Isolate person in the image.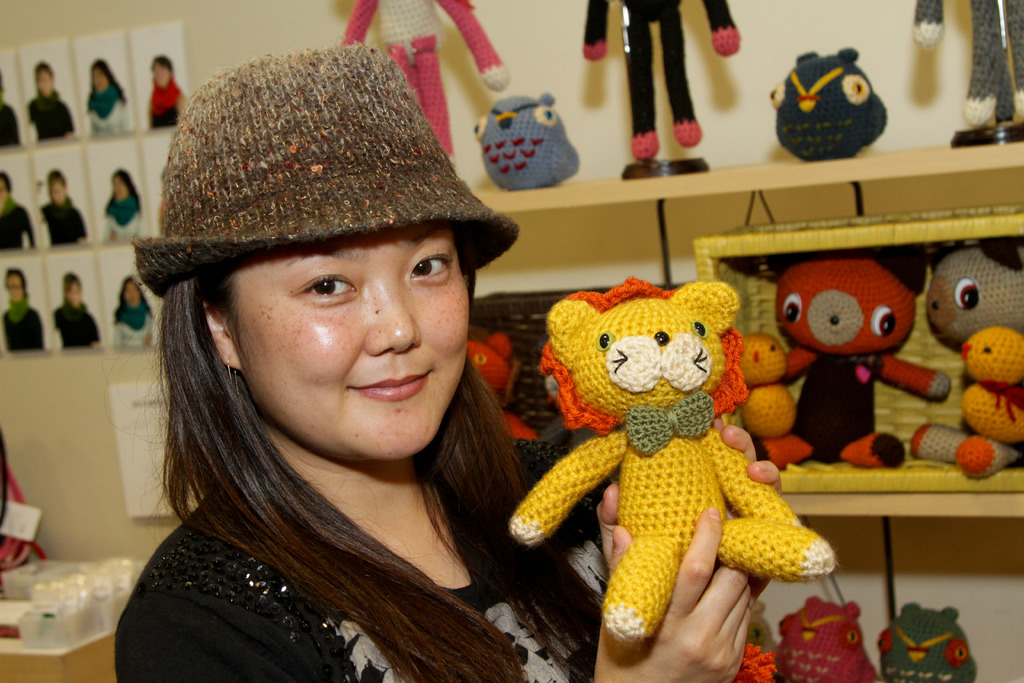
Isolated region: box(111, 40, 761, 682).
